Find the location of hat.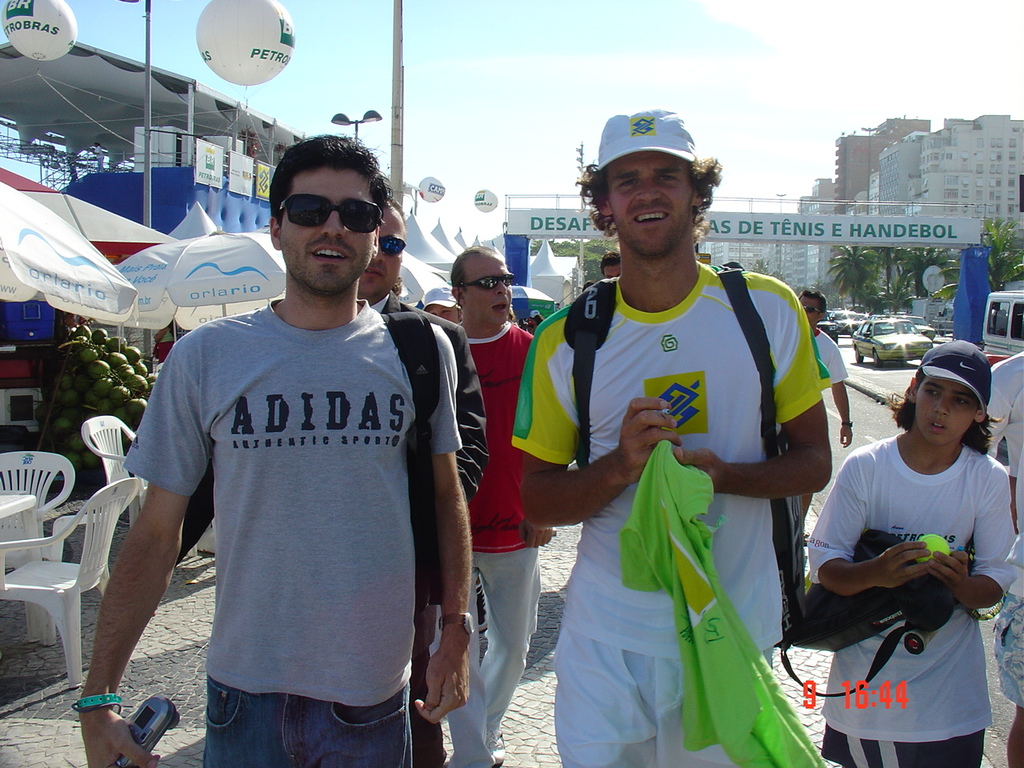
Location: {"x1": 594, "y1": 106, "x2": 698, "y2": 174}.
